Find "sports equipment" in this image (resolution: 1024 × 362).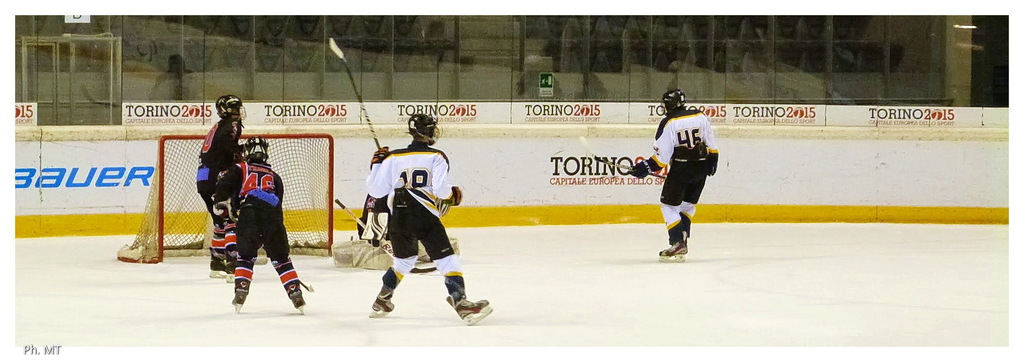
region(321, 33, 378, 156).
